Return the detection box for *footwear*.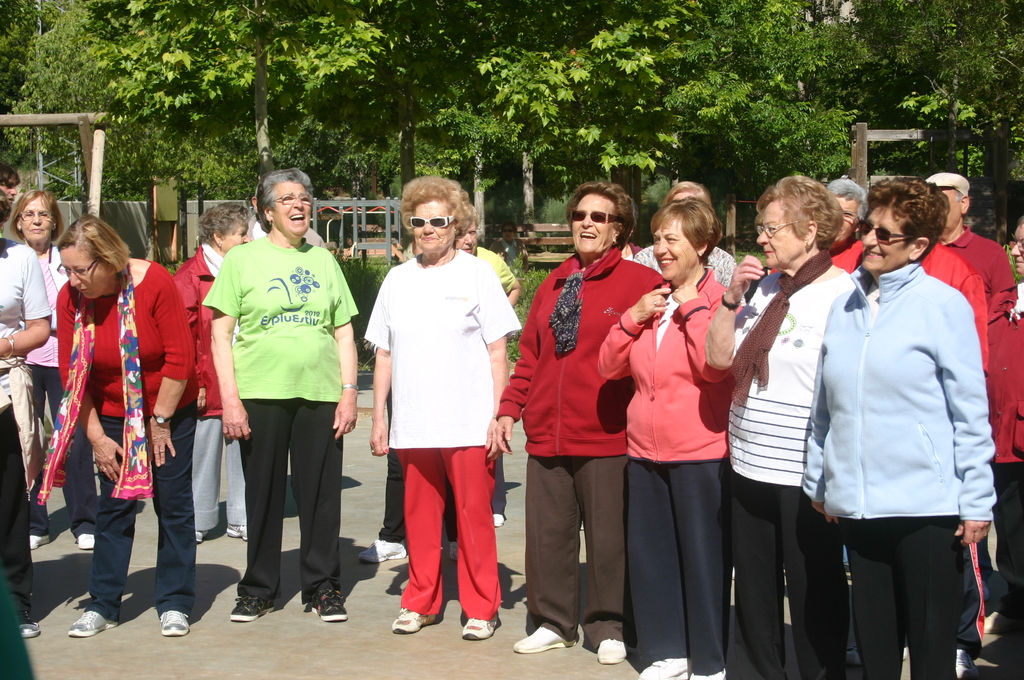
x1=692 y1=669 x2=731 y2=679.
